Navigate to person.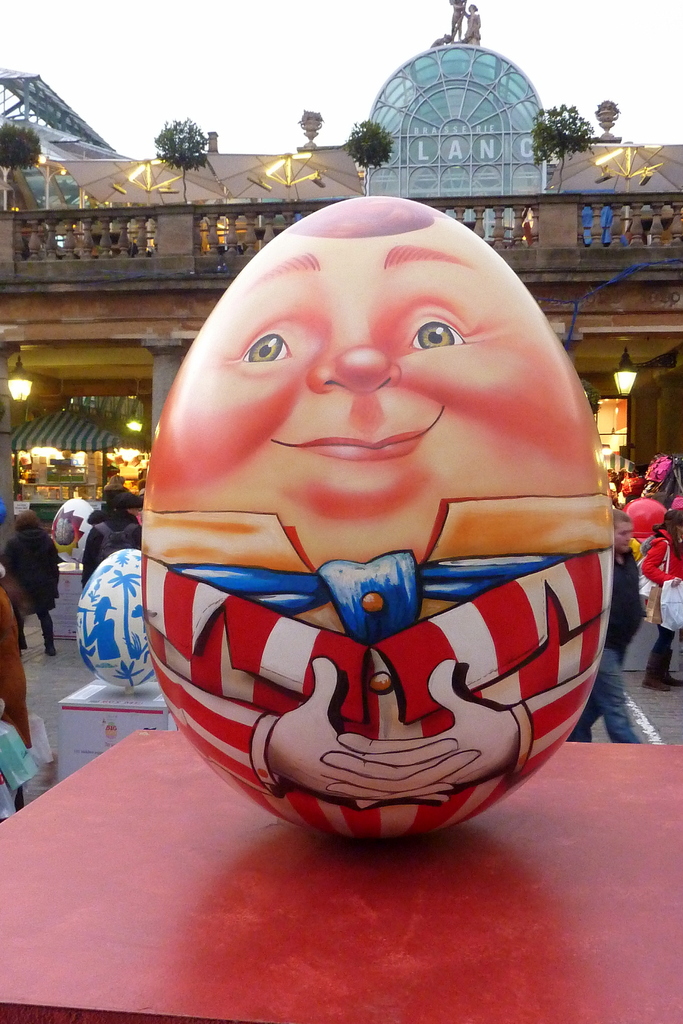
Navigation target: <bbox>76, 484, 141, 584</bbox>.
